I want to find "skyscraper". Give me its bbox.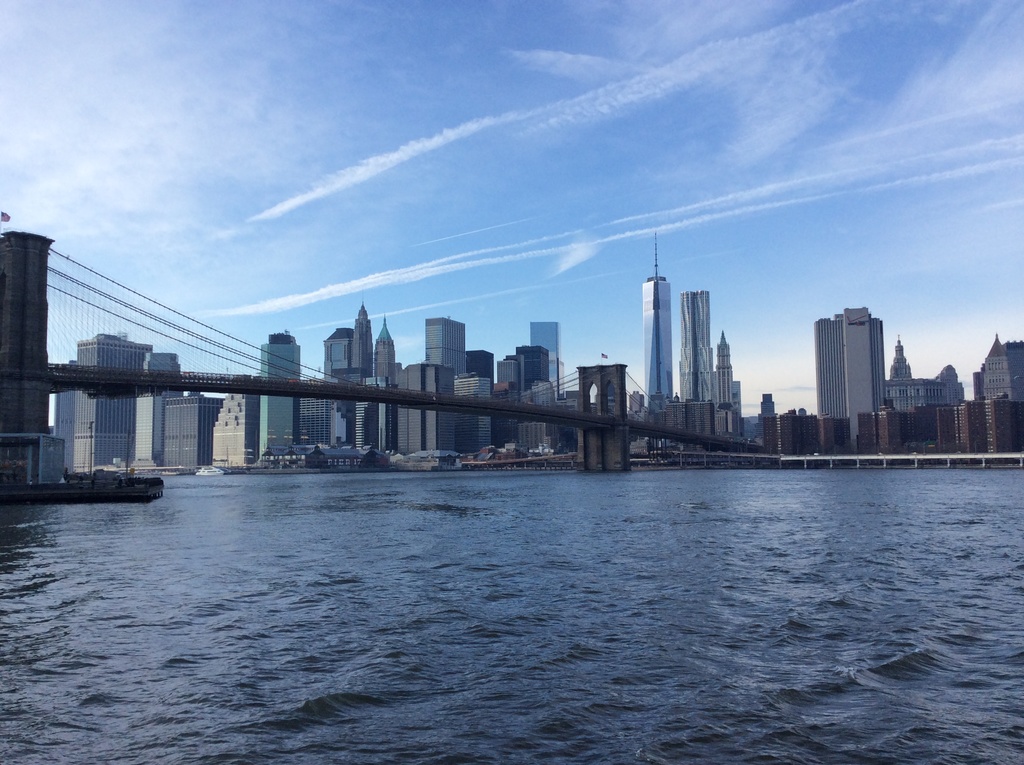
[x1=529, y1=316, x2=564, y2=398].
